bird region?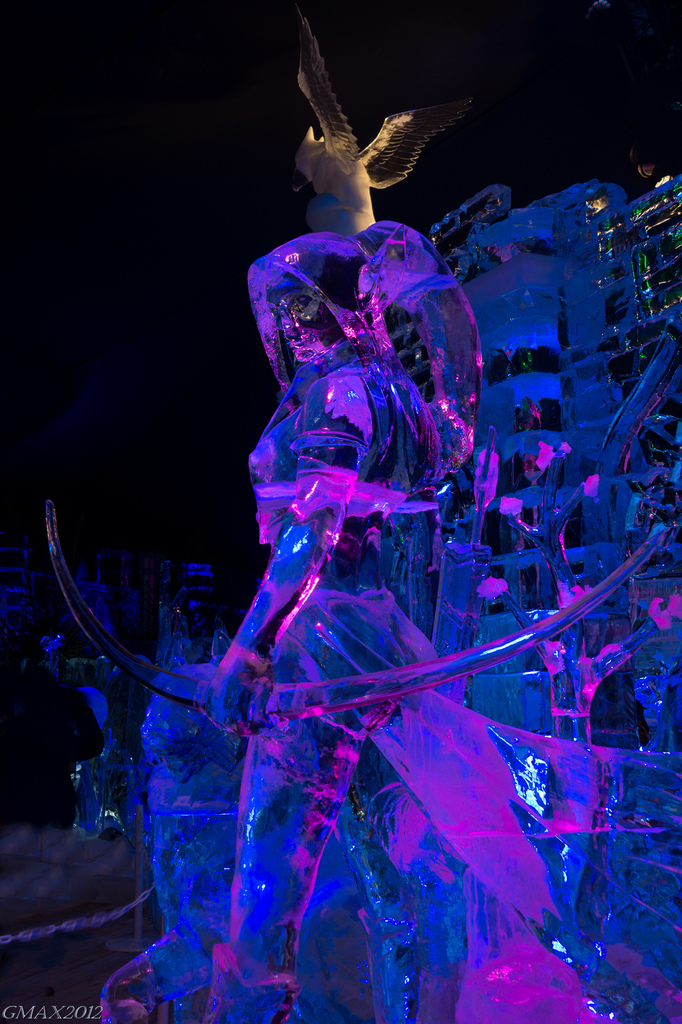
bbox(289, 3, 486, 214)
